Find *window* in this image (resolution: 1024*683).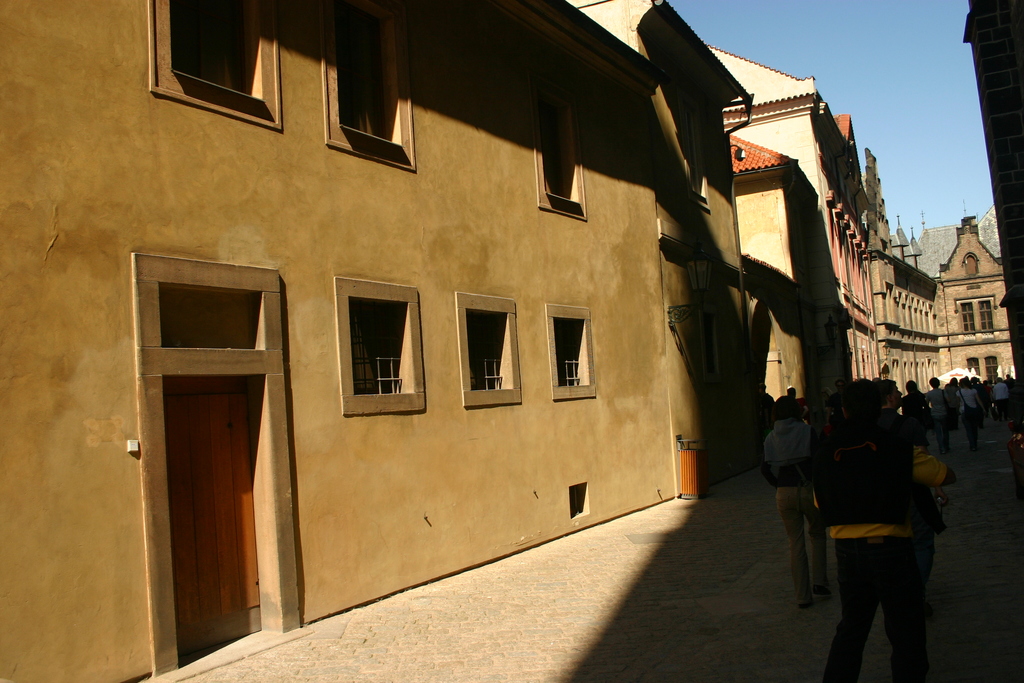
region(541, 307, 599, 391).
